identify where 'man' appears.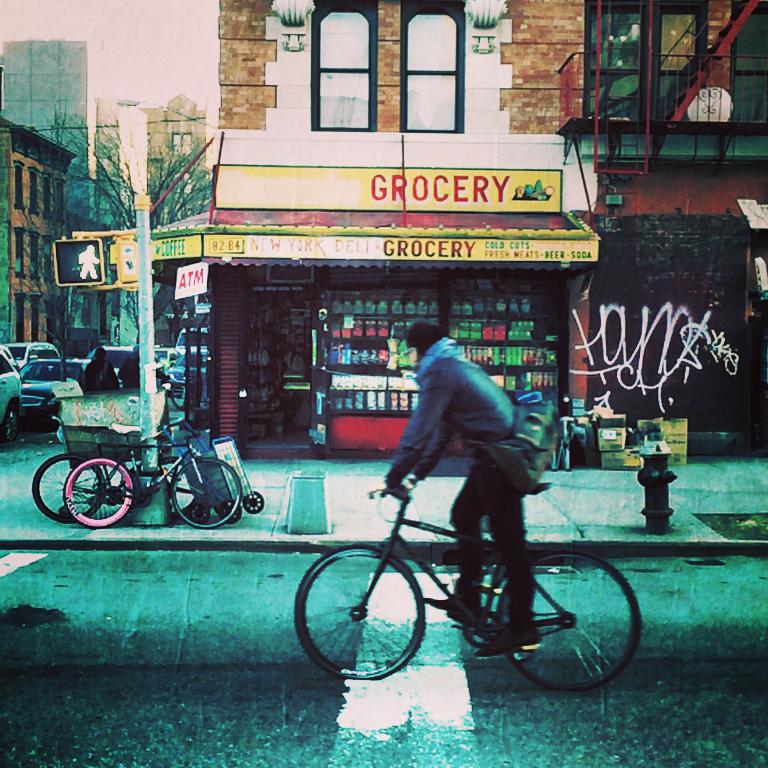
Appears at rect(364, 312, 539, 665).
